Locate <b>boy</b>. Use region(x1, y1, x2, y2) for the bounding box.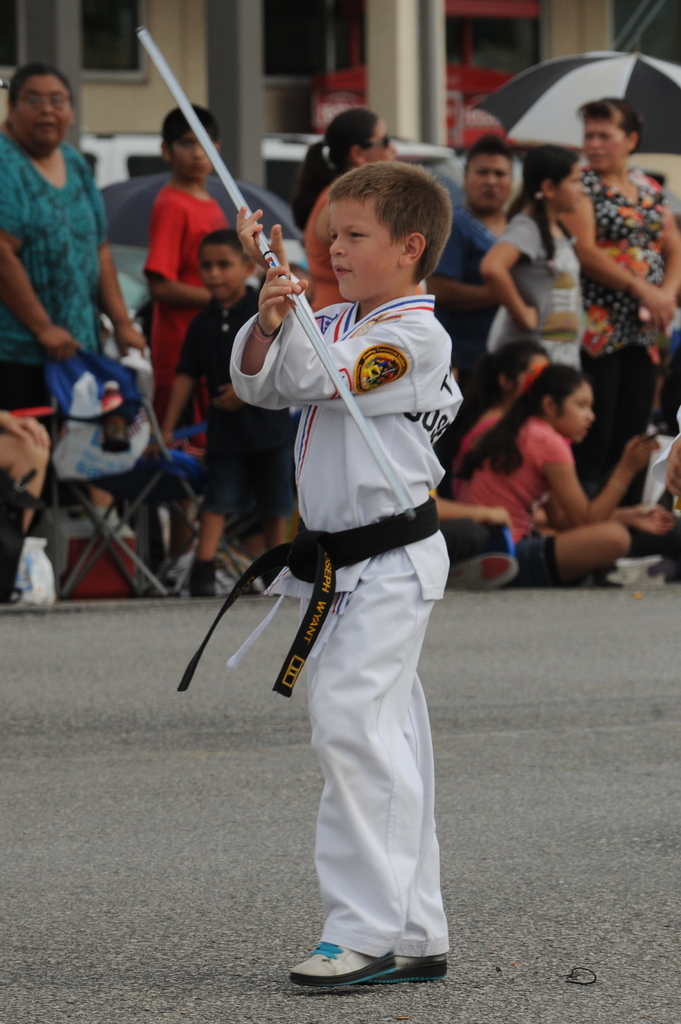
region(126, 113, 239, 435).
